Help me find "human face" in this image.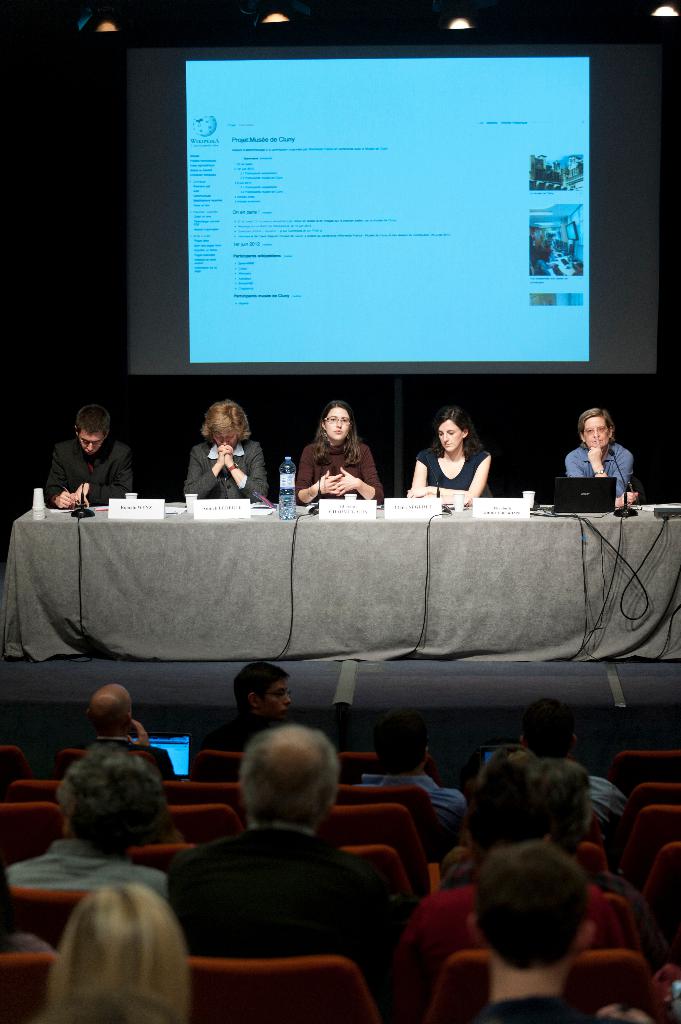
Found it: 585,417,605,440.
